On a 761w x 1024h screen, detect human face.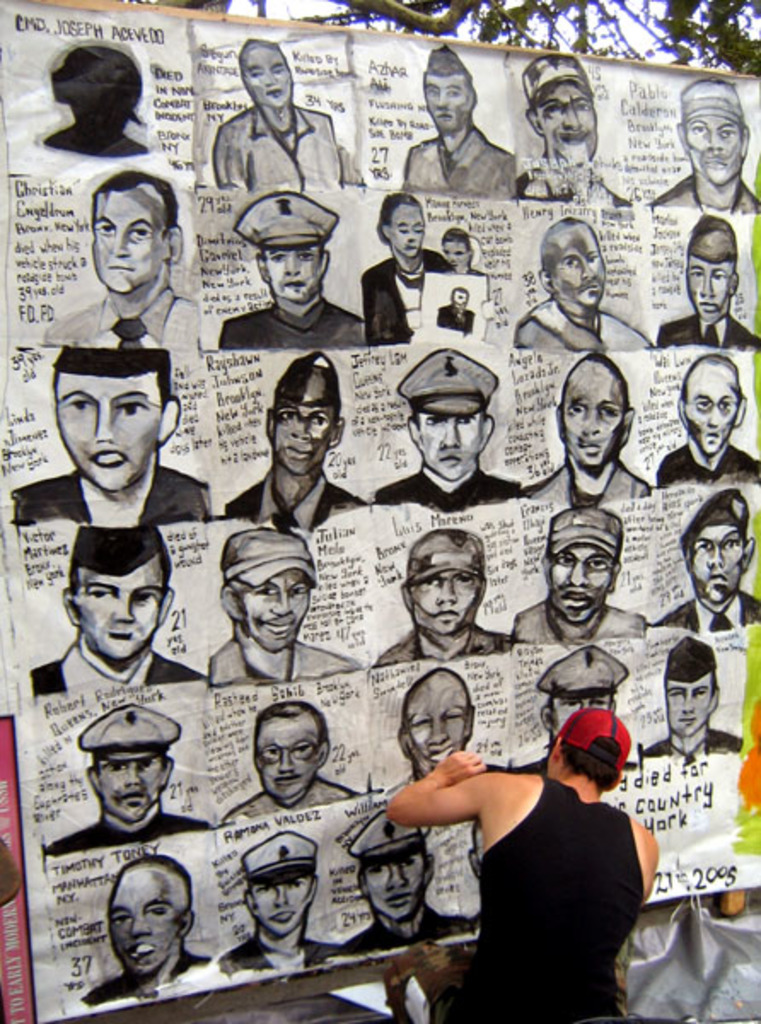
413/573/478/637.
